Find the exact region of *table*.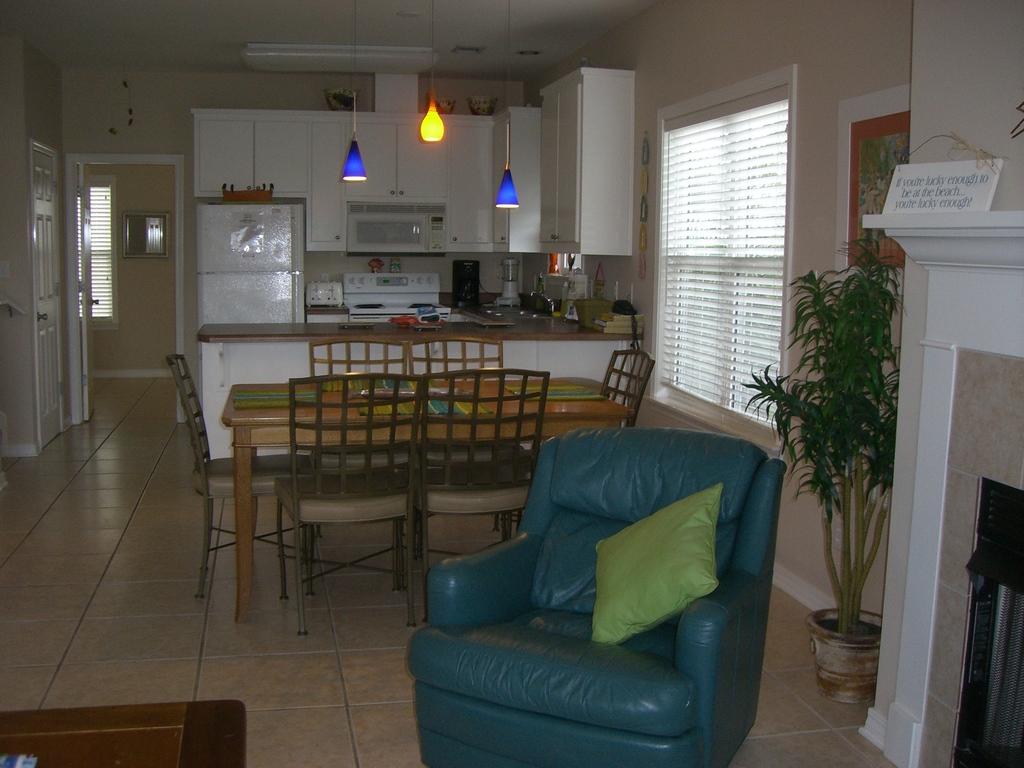
Exact region: [x1=219, y1=378, x2=637, y2=627].
